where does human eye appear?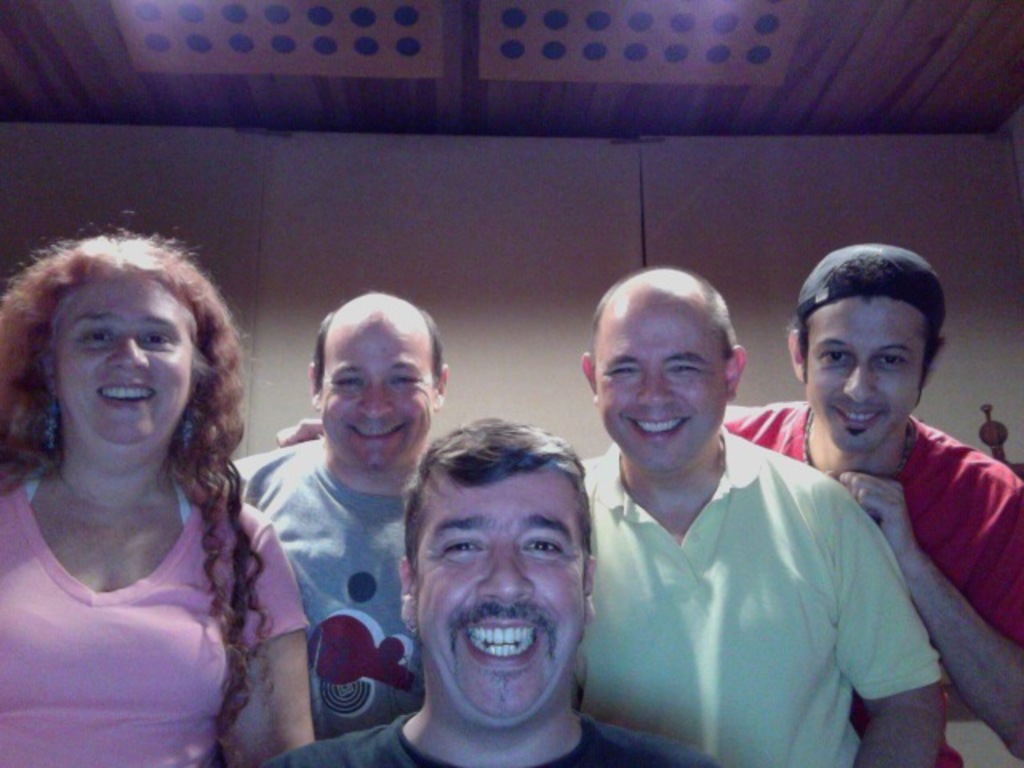
Appears at select_region(606, 363, 642, 378).
